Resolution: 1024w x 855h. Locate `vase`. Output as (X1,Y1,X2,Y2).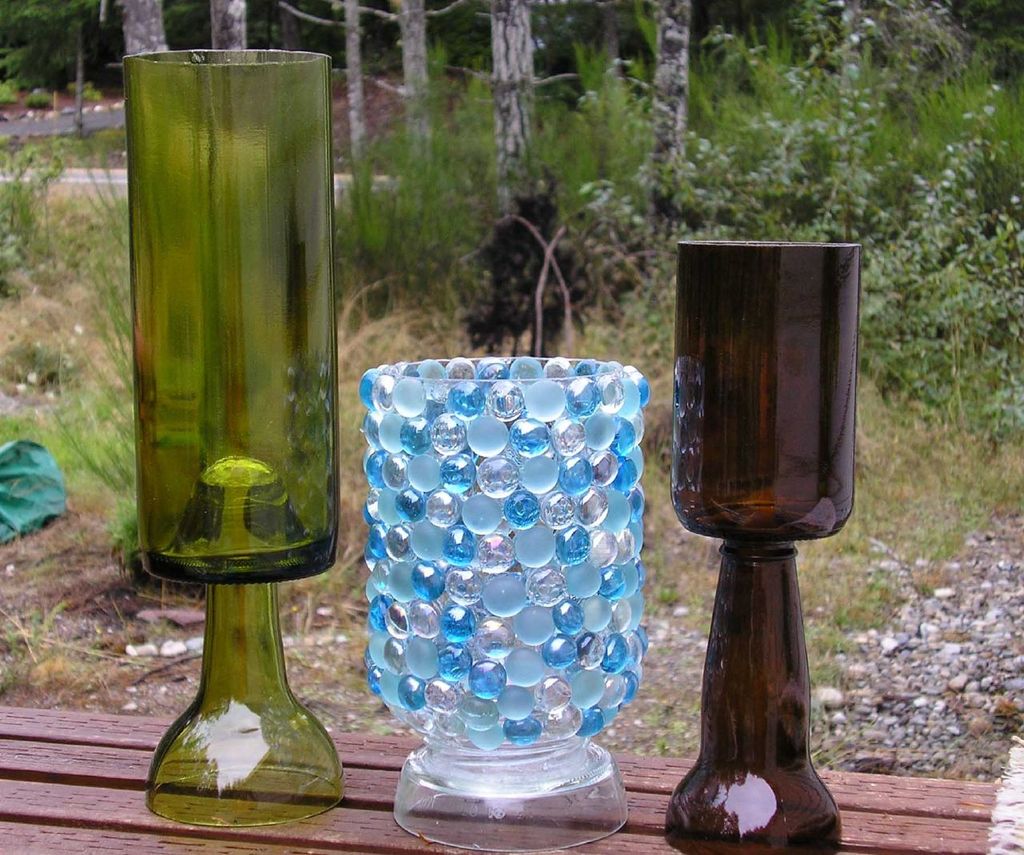
(130,46,340,828).
